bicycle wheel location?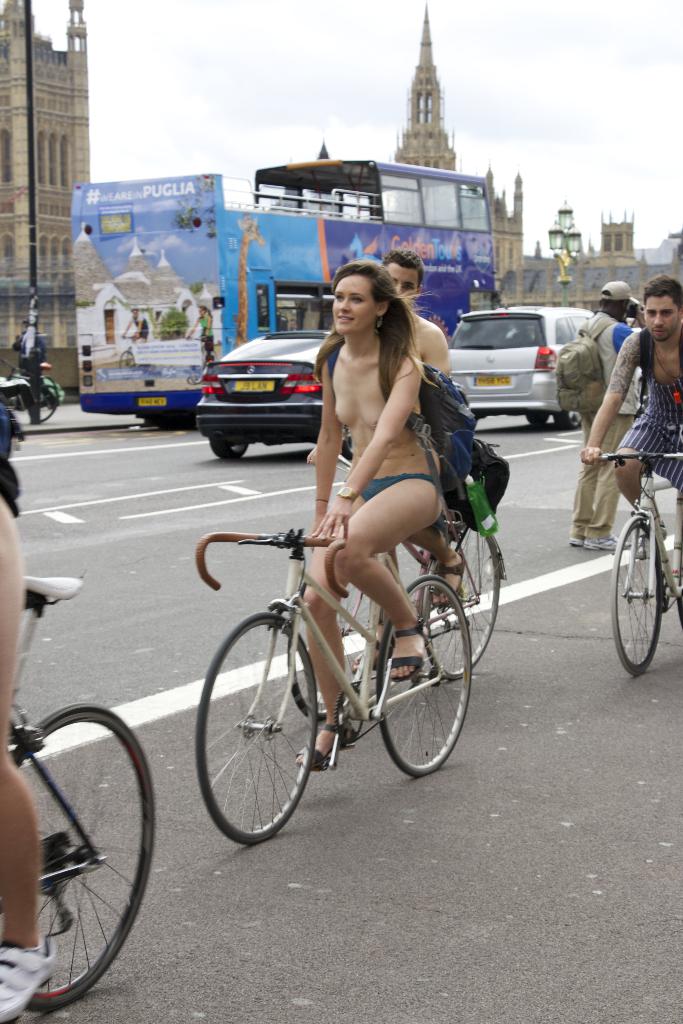
x1=376, y1=574, x2=474, y2=777
